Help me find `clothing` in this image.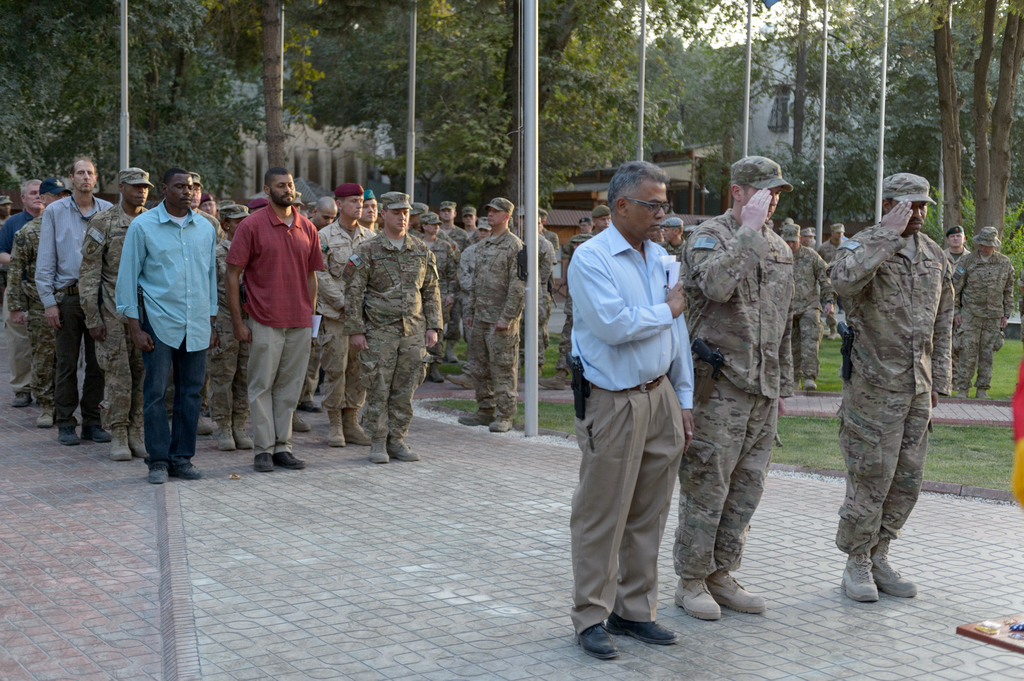
Found it: (462,230,522,321).
